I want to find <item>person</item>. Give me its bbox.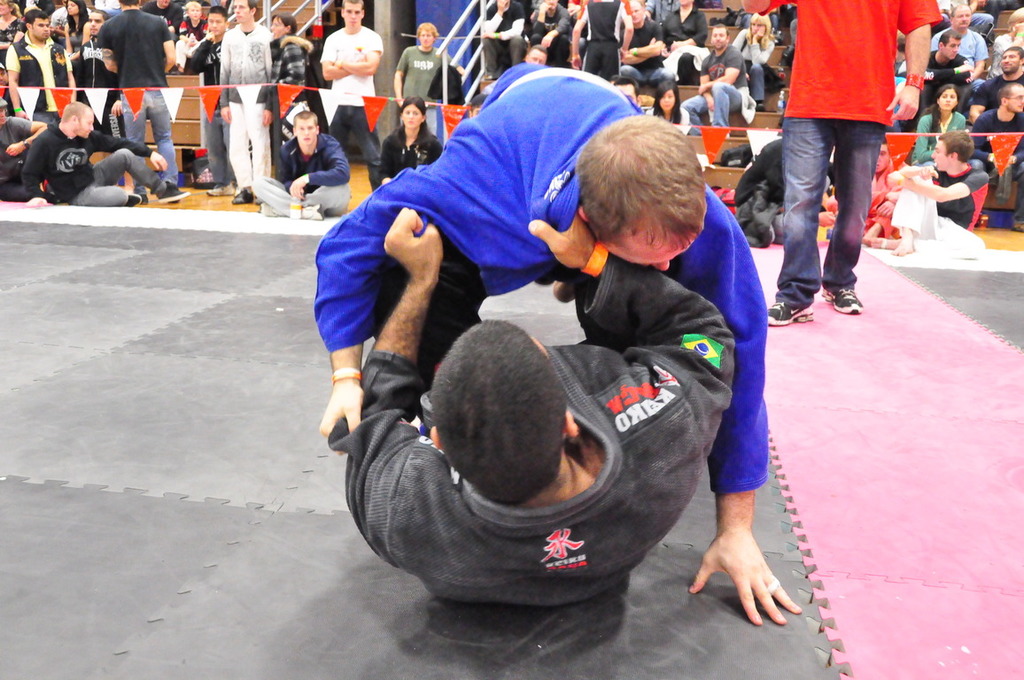
BBox(885, 129, 991, 255).
